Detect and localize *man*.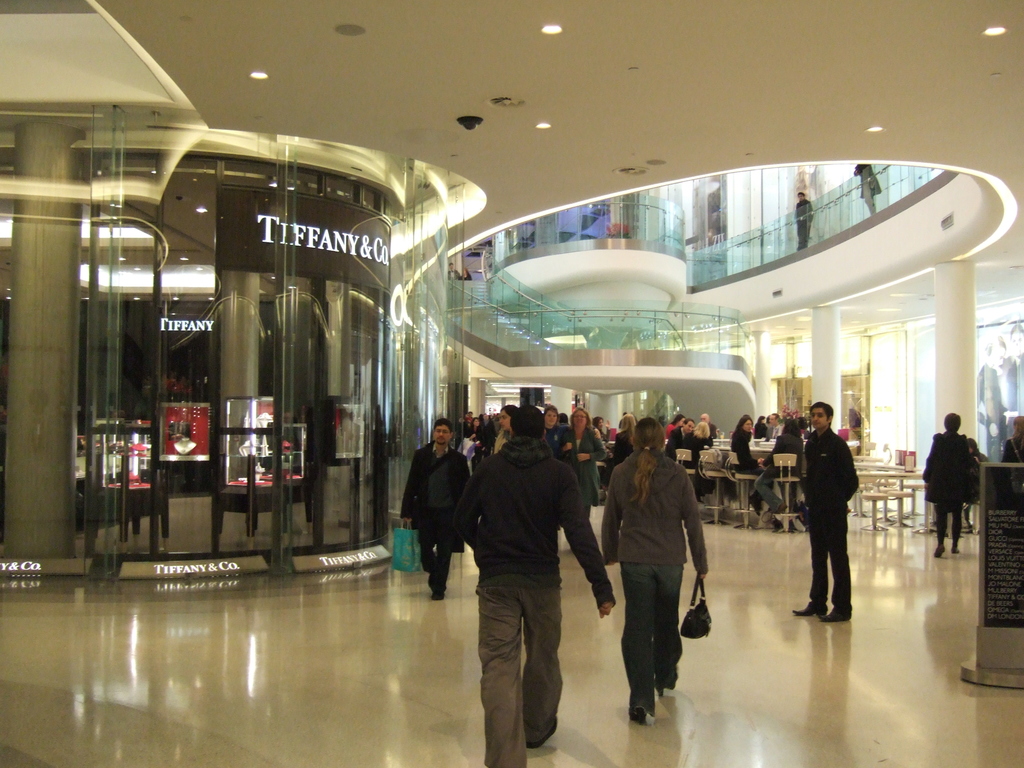
Localized at pyautogui.locateOnScreen(665, 420, 697, 463).
